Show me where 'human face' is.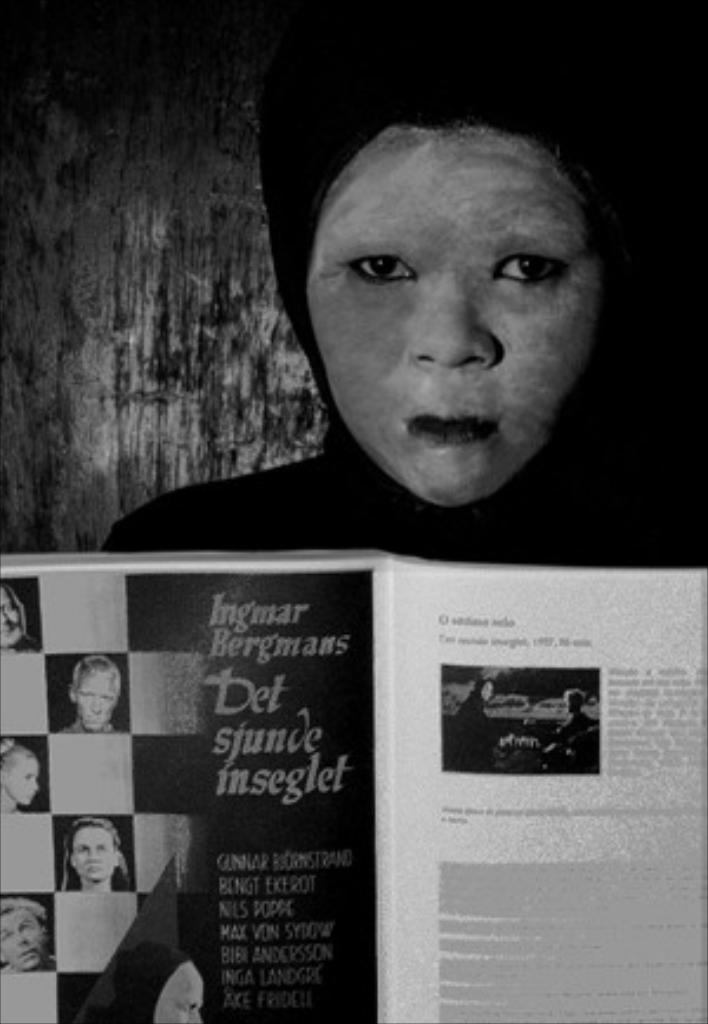
'human face' is at pyautogui.locateOnScreen(0, 911, 45, 967).
